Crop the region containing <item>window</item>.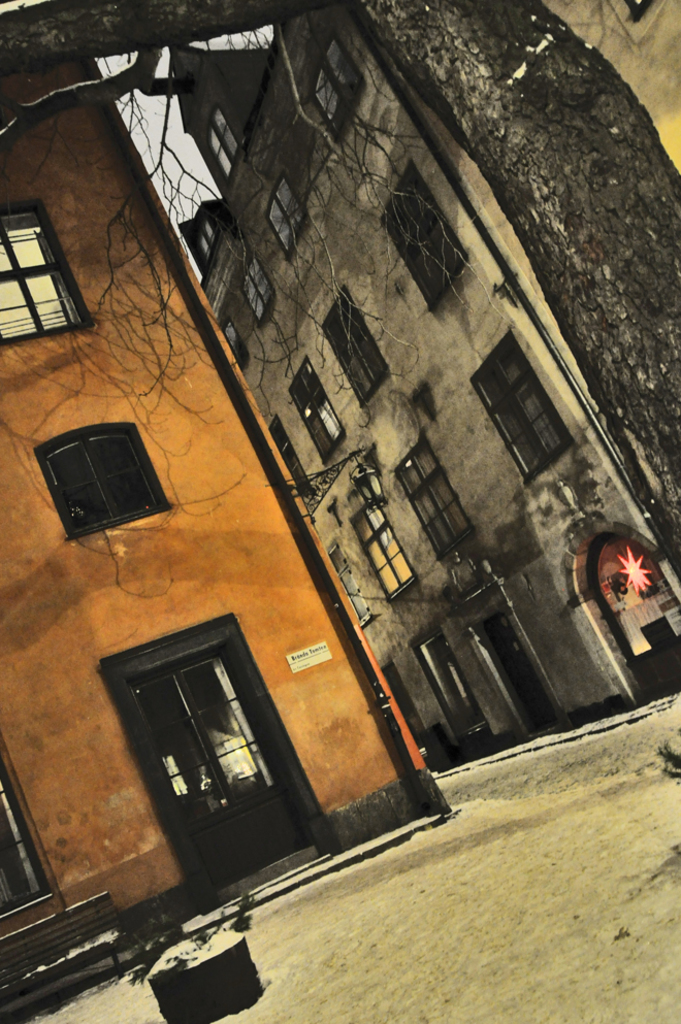
Crop region: <bbox>384, 660, 427, 756</bbox>.
